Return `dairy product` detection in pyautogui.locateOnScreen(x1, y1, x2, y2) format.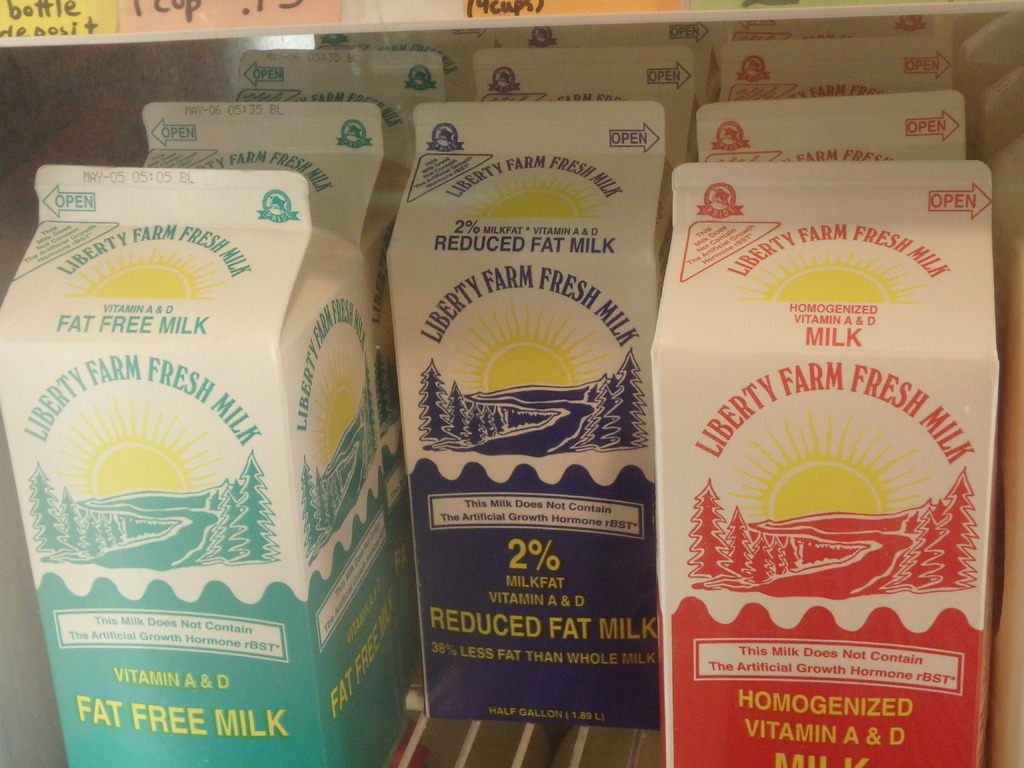
pyautogui.locateOnScreen(473, 32, 706, 117).
